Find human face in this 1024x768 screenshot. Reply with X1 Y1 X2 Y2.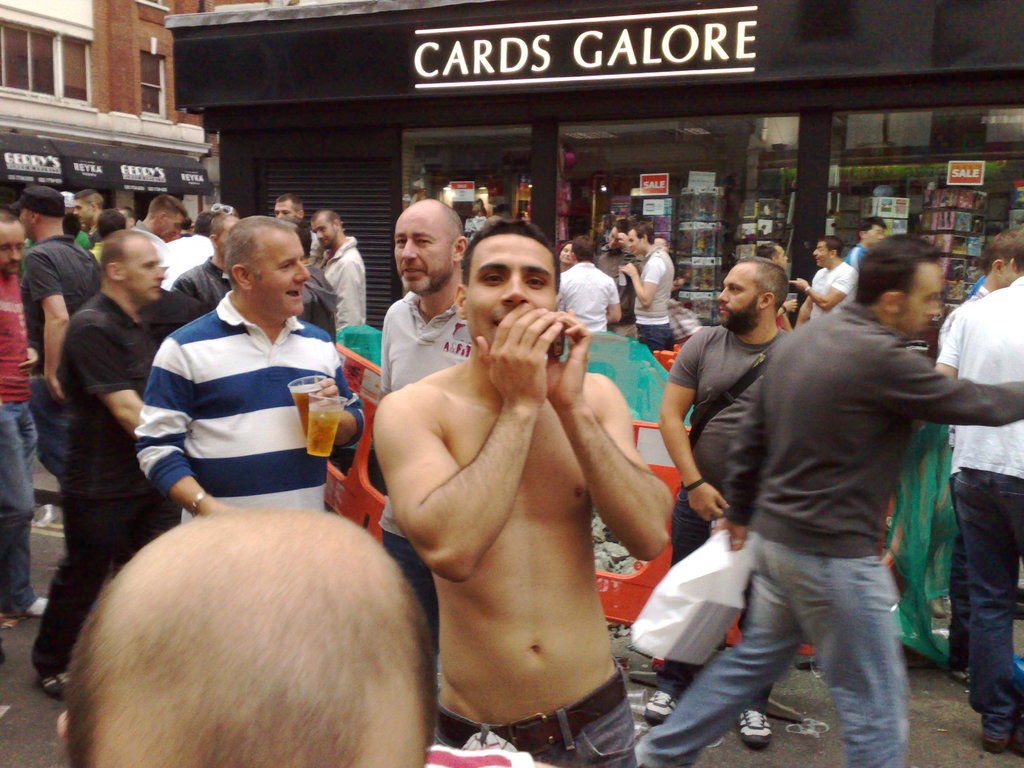
0 221 24 275.
